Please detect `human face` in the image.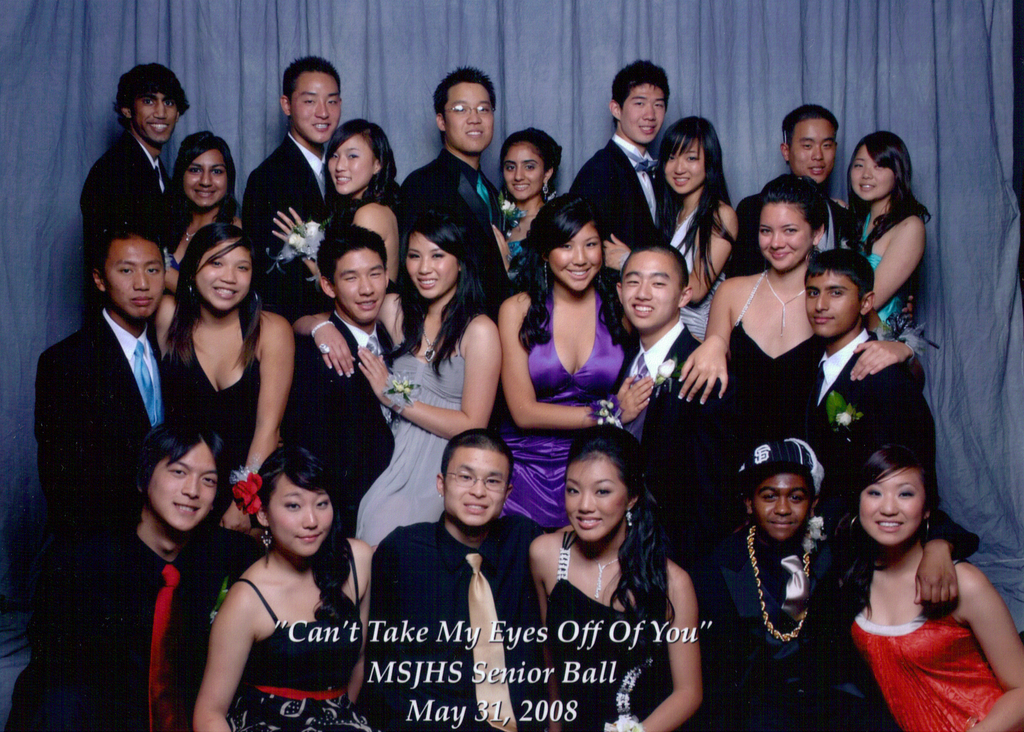
(x1=442, y1=449, x2=510, y2=525).
